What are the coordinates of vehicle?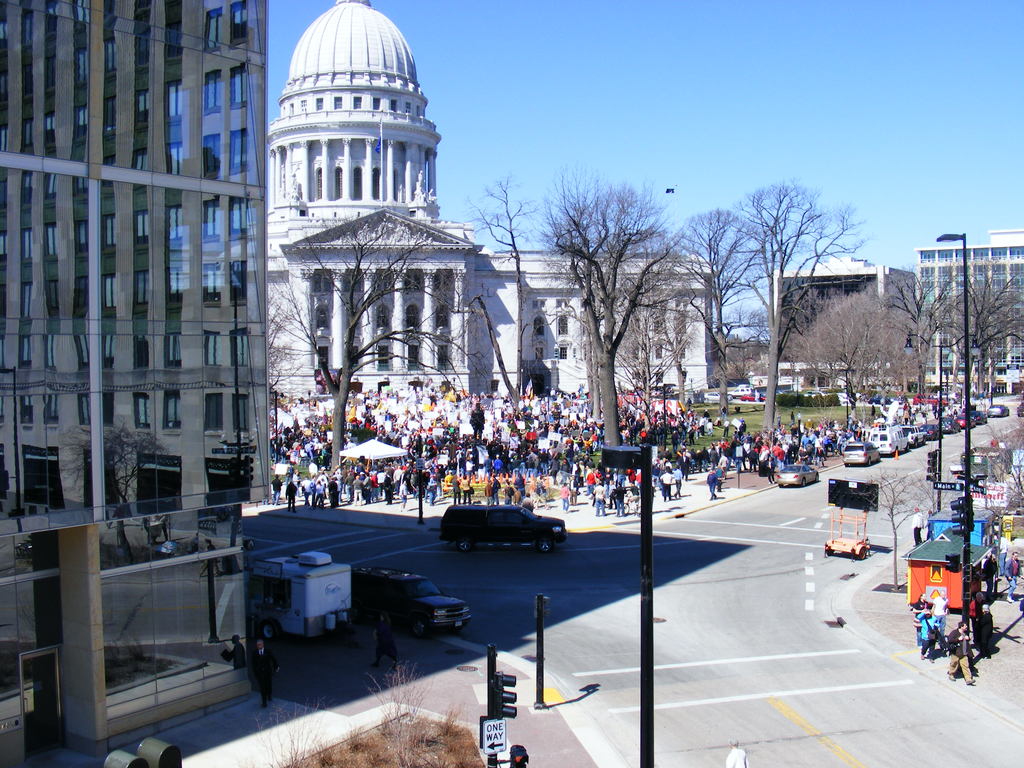
[left=703, top=390, right=733, bottom=402].
